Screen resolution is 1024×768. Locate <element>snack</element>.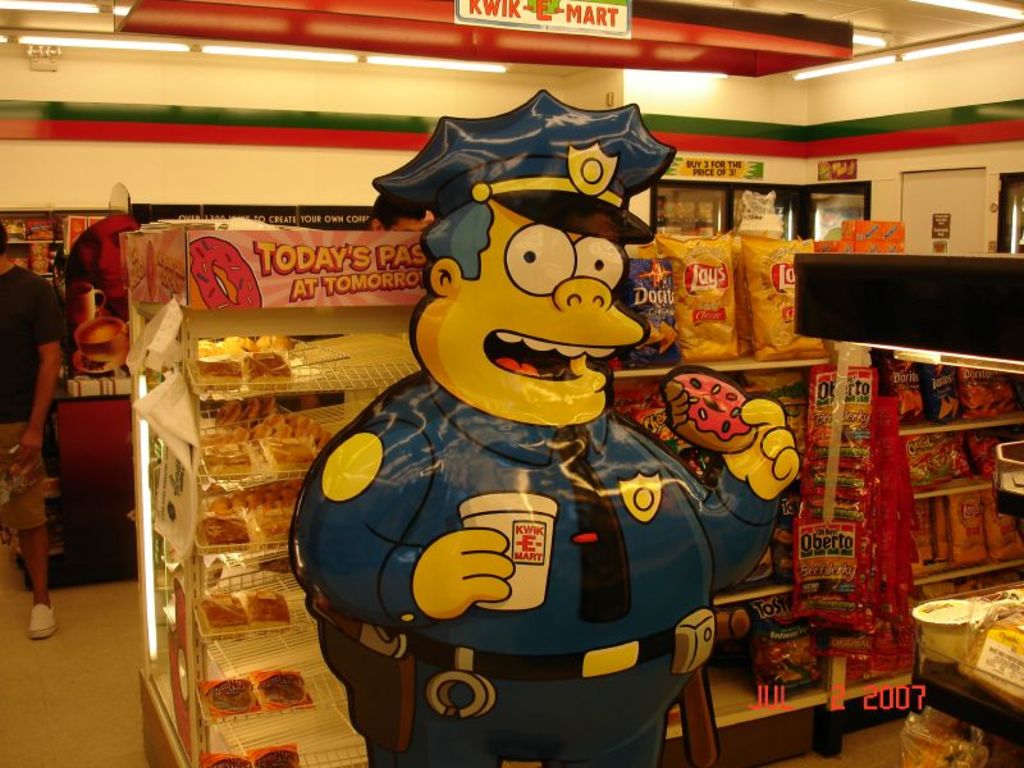
<bbox>210, 669, 253, 716</bbox>.
